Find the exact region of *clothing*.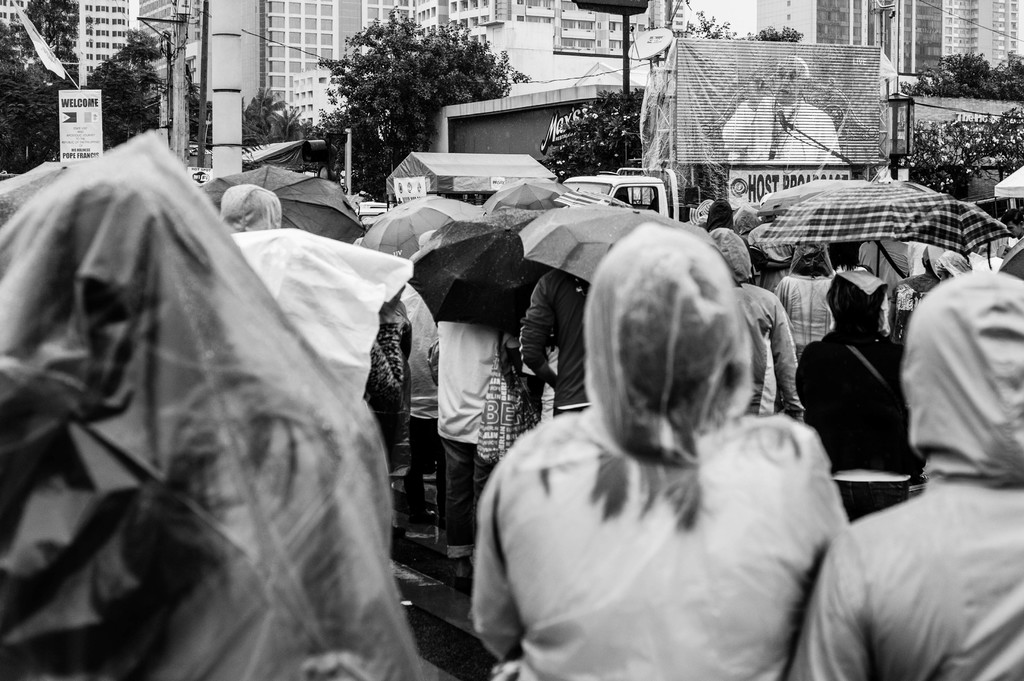
Exact region: rect(520, 263, 593, 417).
